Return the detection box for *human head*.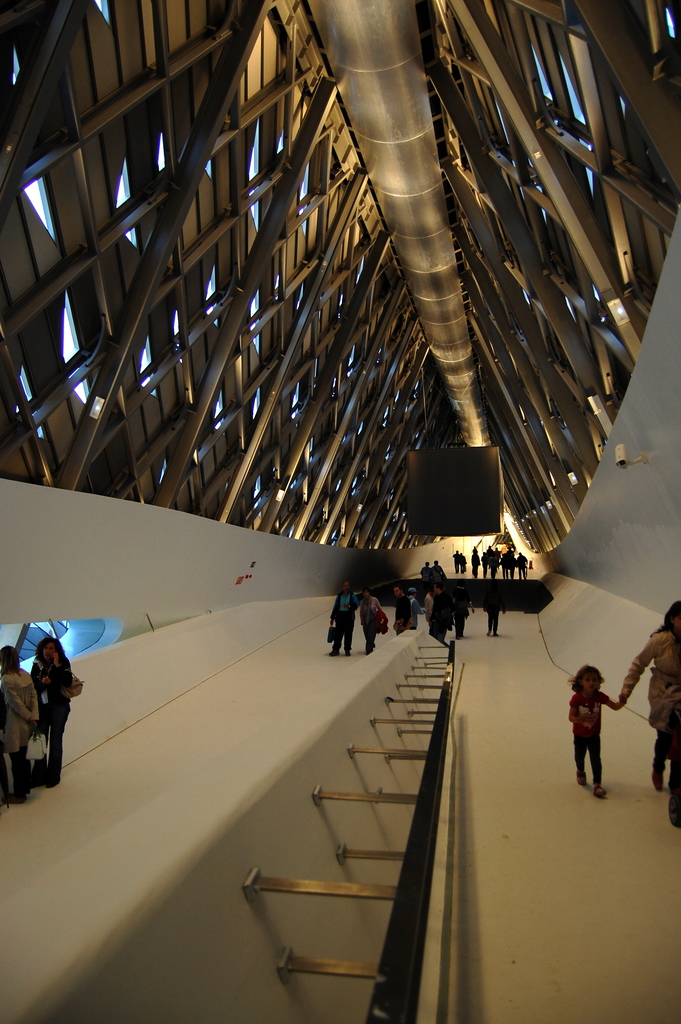
x1=37 y1=632 x2=63 y2=674.
